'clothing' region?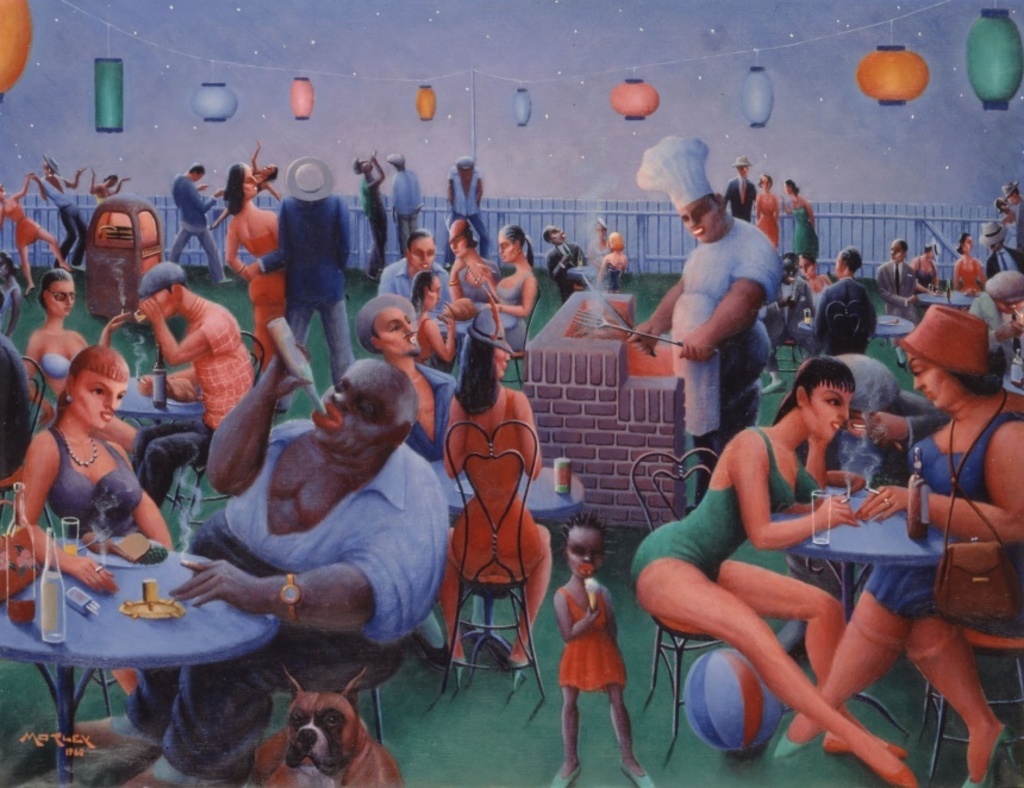
locate(394, 363, 456, 446)
